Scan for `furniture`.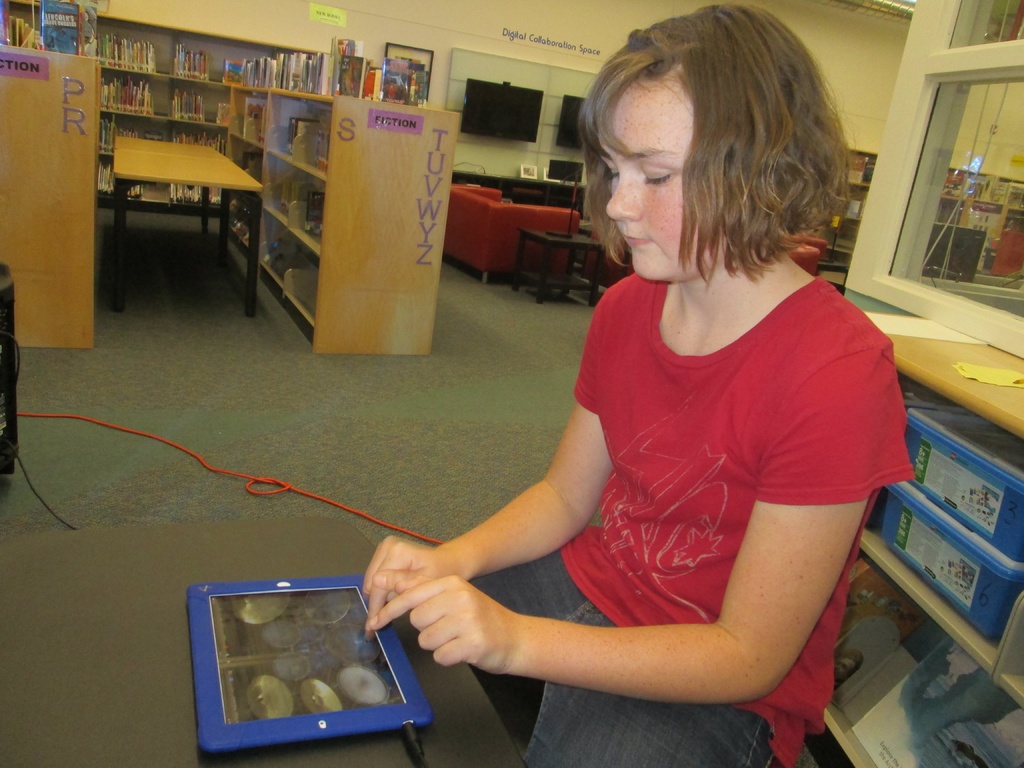
Scan result: {"left": 787, "top": 230, "right": 829, "bottom": 275}.
